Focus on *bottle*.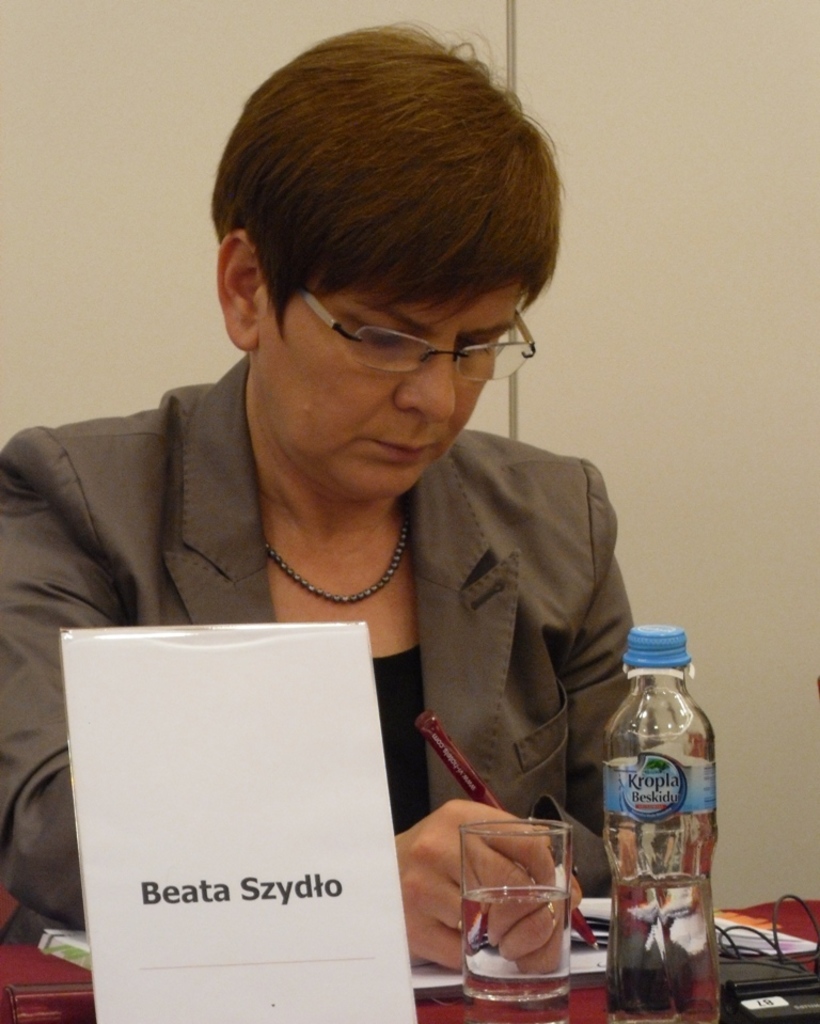
Focused at x1=587 y1=608 x2=741 y2=989.
